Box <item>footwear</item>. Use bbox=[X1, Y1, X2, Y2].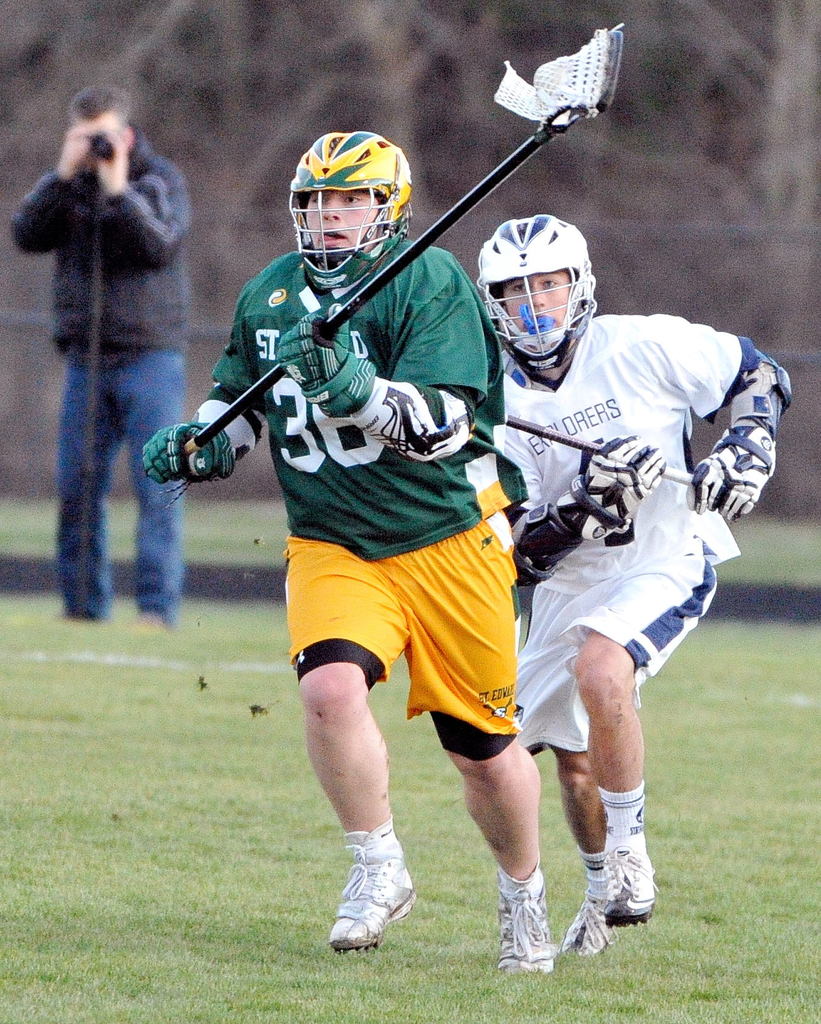
bbox=[324, 811, 418, 960].
